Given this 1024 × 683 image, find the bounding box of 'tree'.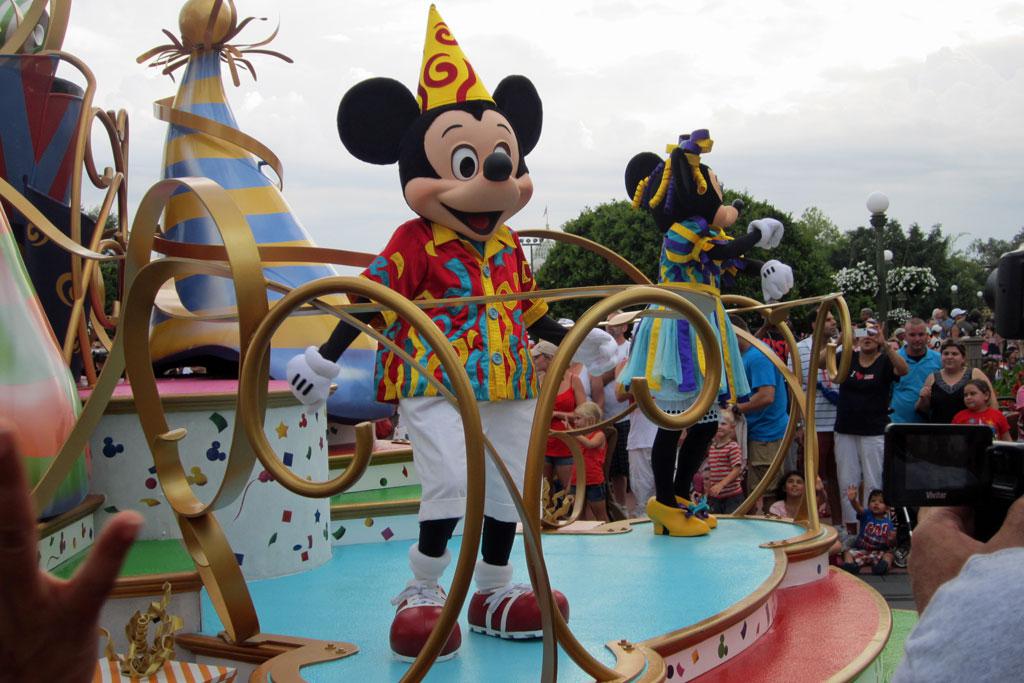
519 185 840 322.
